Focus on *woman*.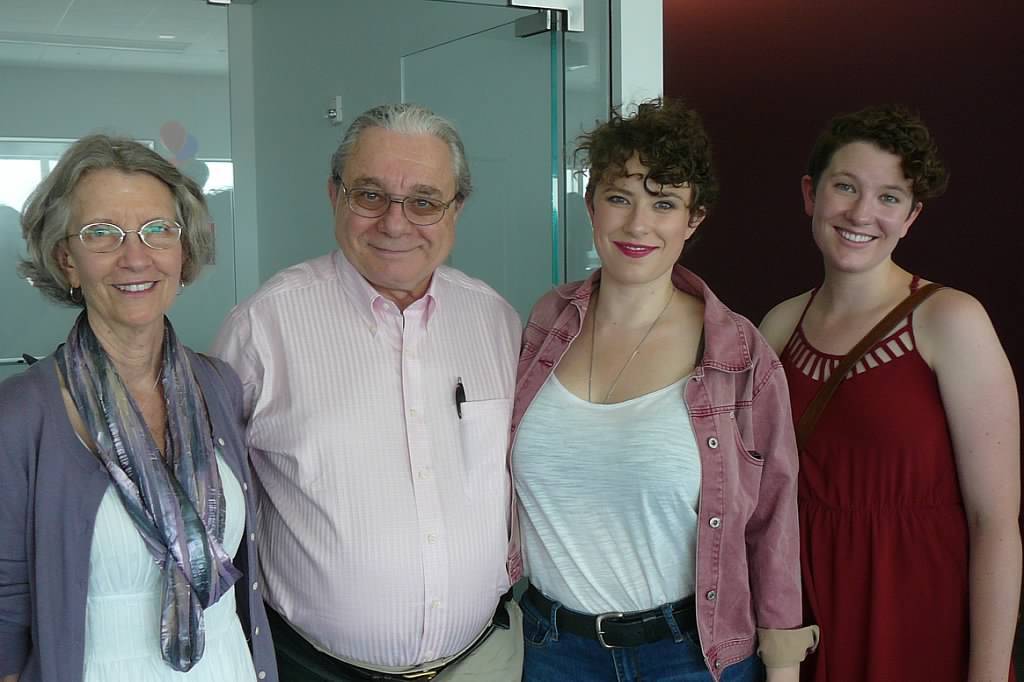
Focused at pyautogui.locateOnScreen(4, 126, 258, 680).
